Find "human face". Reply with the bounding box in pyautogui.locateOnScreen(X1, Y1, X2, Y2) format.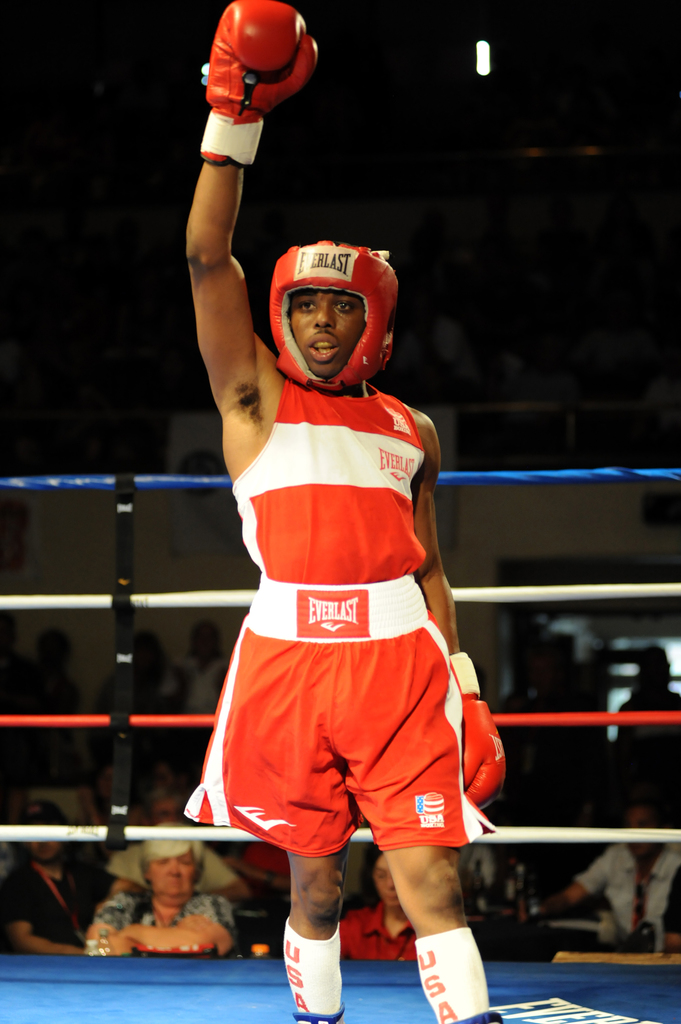
pyautogui.locateOnScreen(28, 837, 63, 865).
